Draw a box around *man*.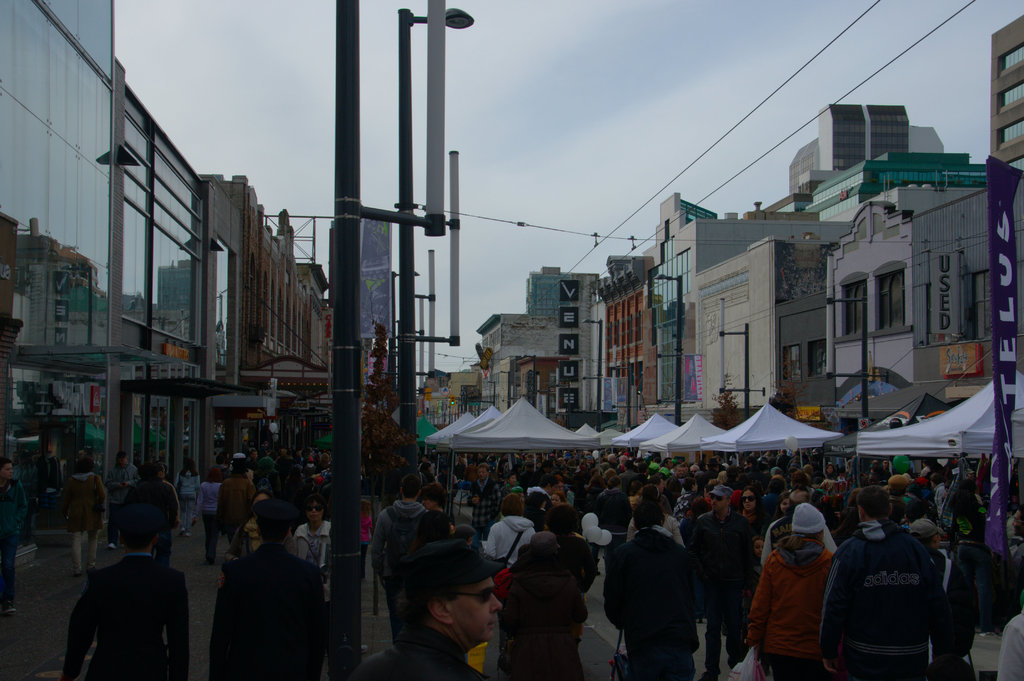
(x1=369, y1=472, x2=429, y2=645).
